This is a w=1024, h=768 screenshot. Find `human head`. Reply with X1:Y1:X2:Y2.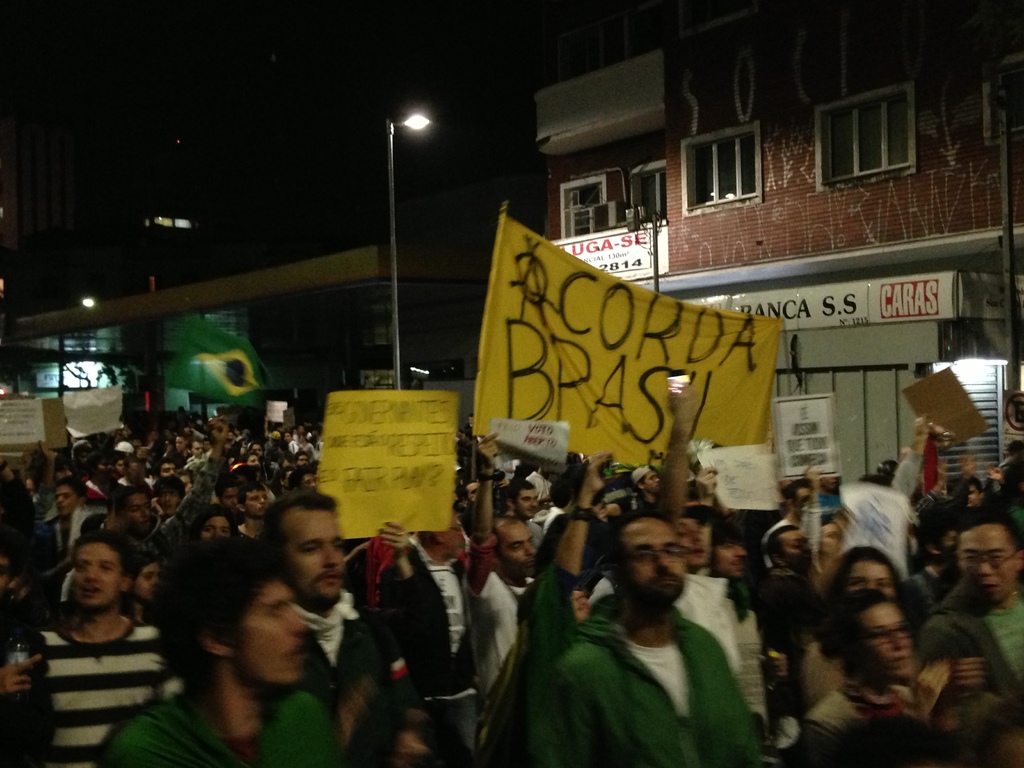
151:552:312:684.
